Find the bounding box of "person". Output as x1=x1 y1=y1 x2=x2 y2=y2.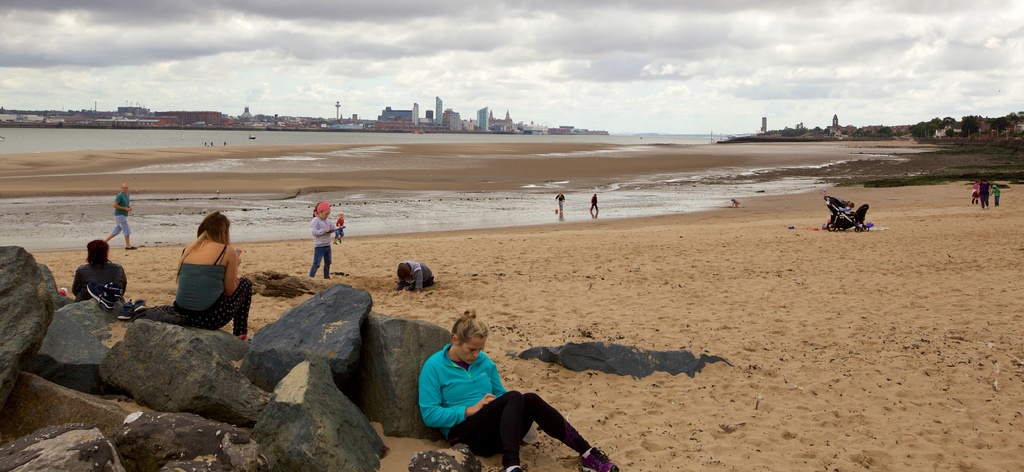
x1=394 y1=257 x2=434 y2=295.
